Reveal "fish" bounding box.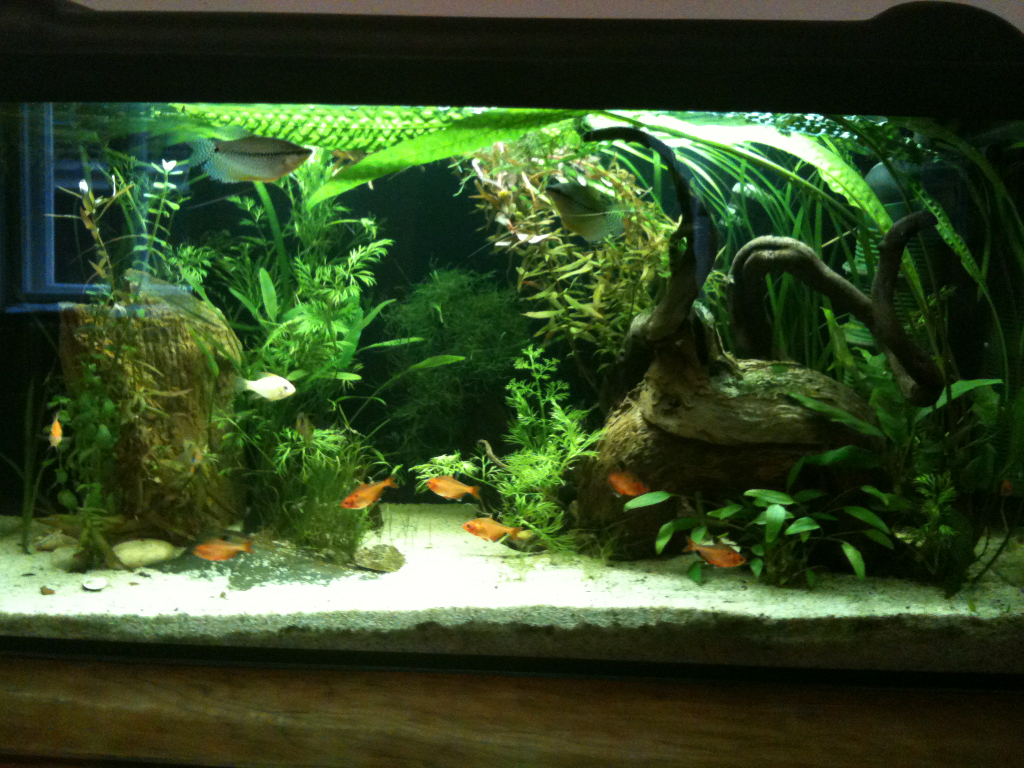
Revealed: 460/517/525/541.
